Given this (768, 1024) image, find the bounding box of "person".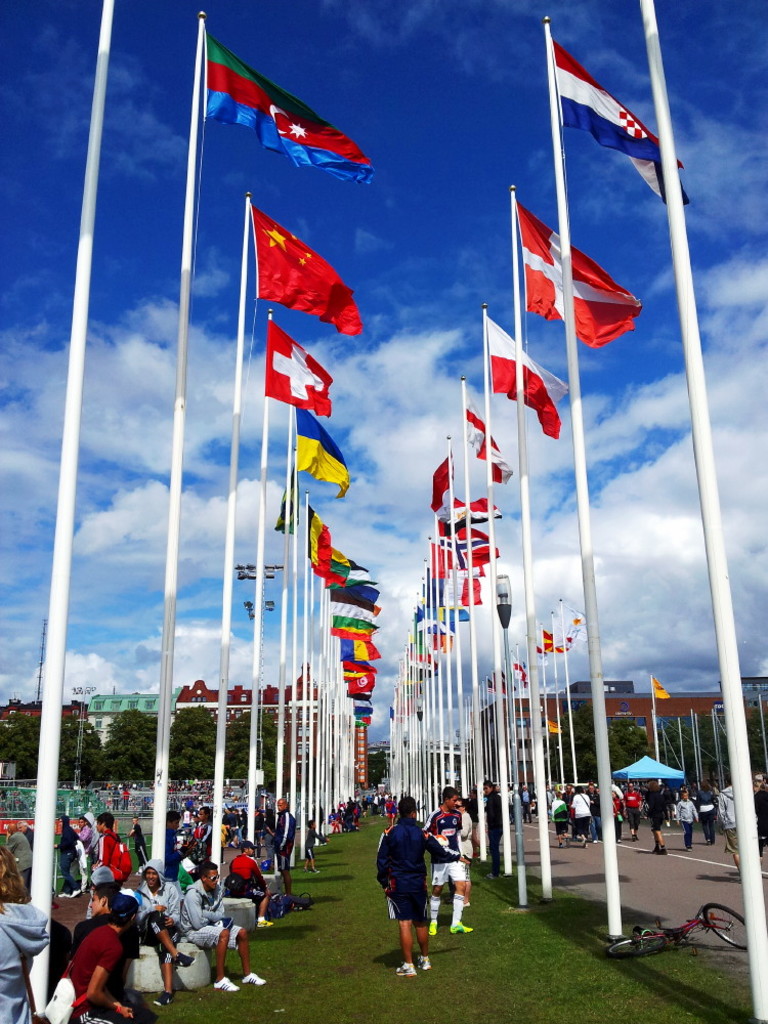
(left=268, top=797, right=309, bottom=902).
